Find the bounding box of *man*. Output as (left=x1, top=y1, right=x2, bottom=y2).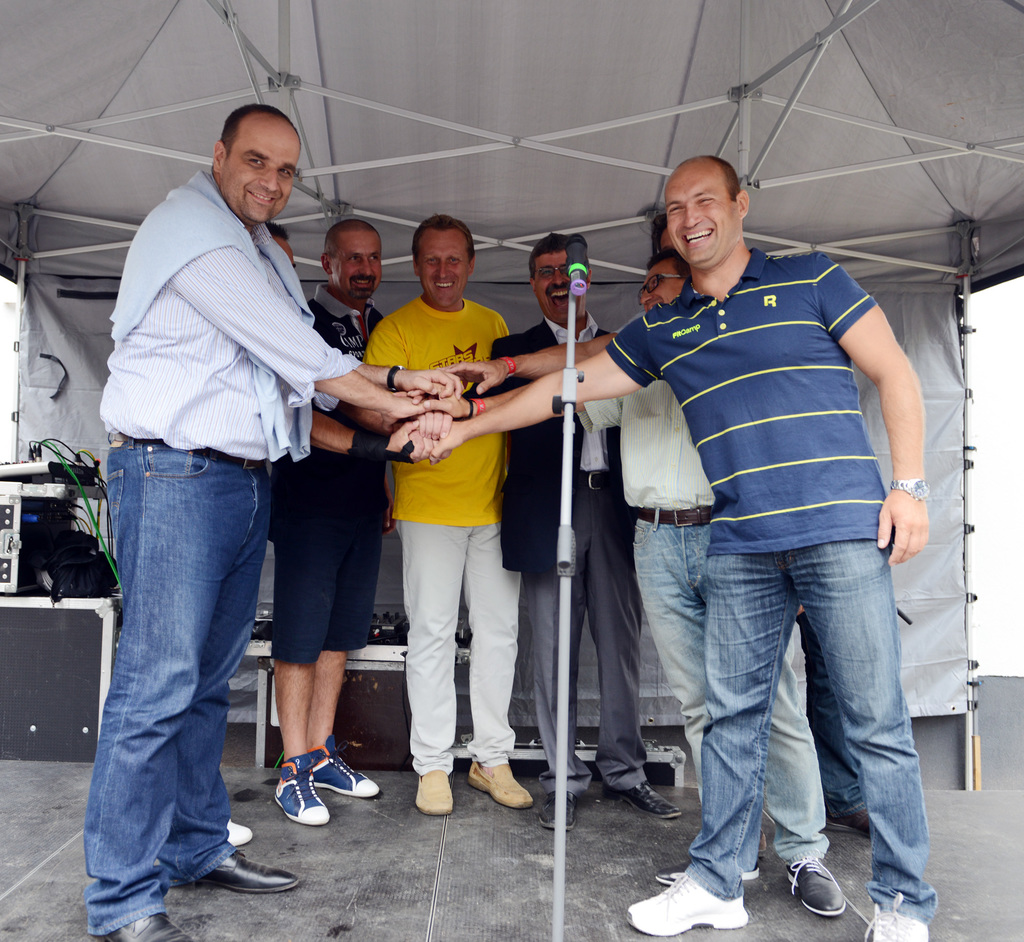
(left=444, top=222, right=684, bottom=823).
